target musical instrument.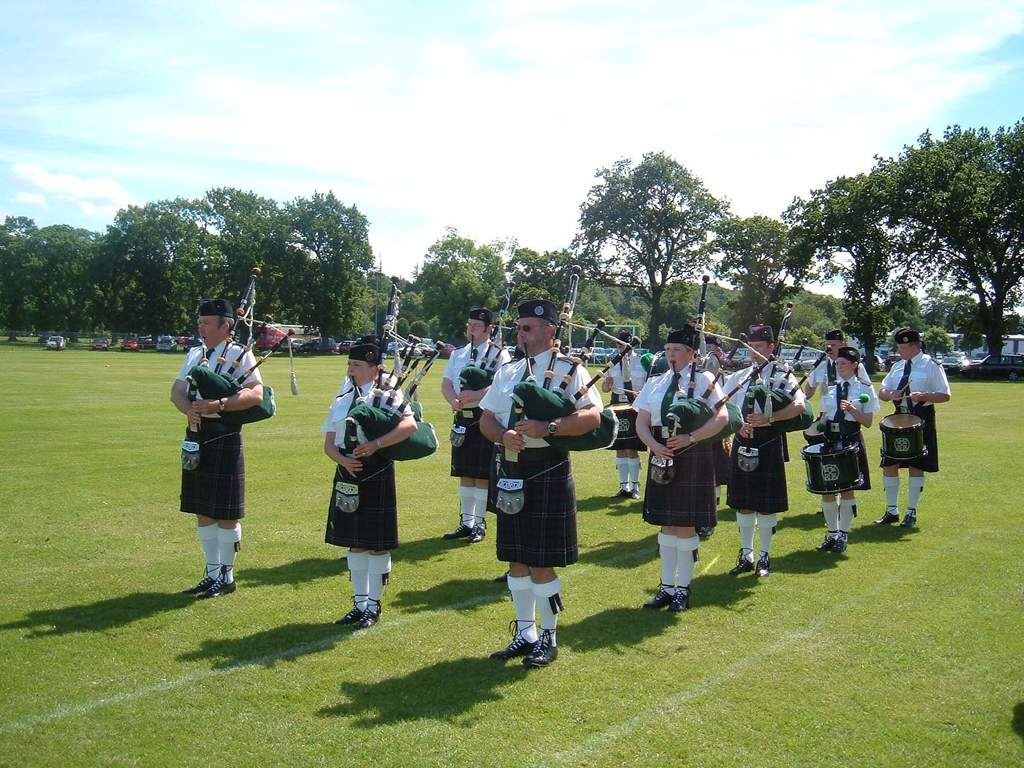
Target region: {"left": 186, "top": 262, "right": 296, "bottom": 437}.
